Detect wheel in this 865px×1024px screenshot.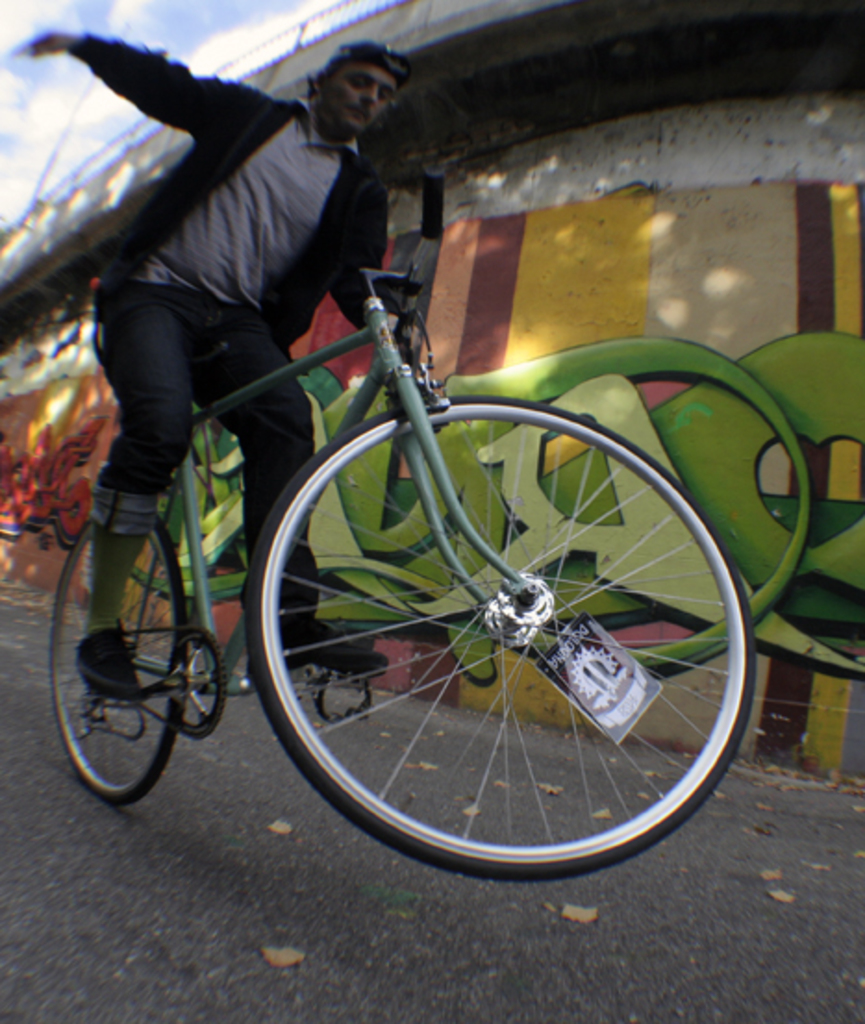
Detection: x1=39 y1=507 x2=187 y2=800.
